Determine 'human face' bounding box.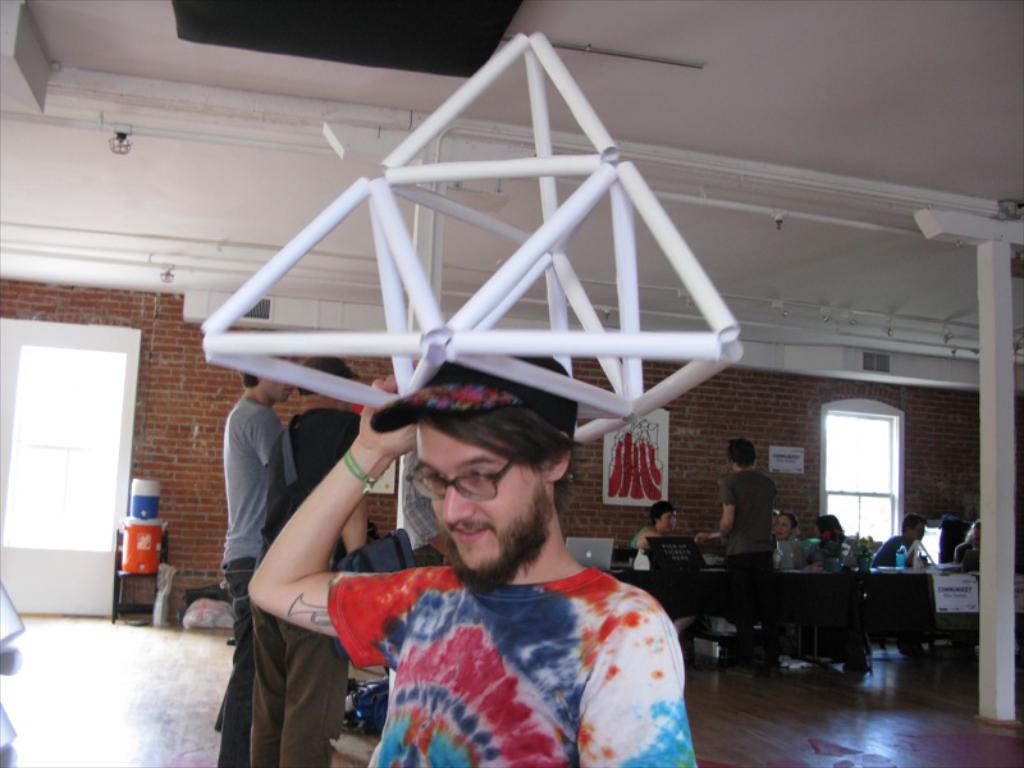
Determined: bbox=[264, 352, 296, 404].
